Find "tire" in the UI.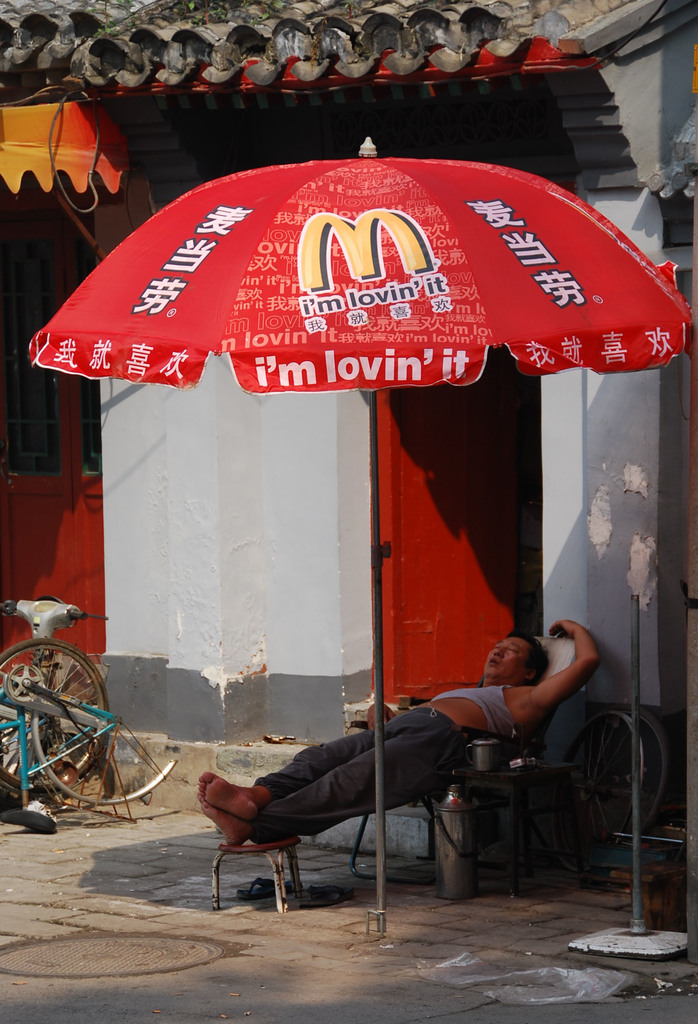
UI element at crop(567, 701, 670, 887).
